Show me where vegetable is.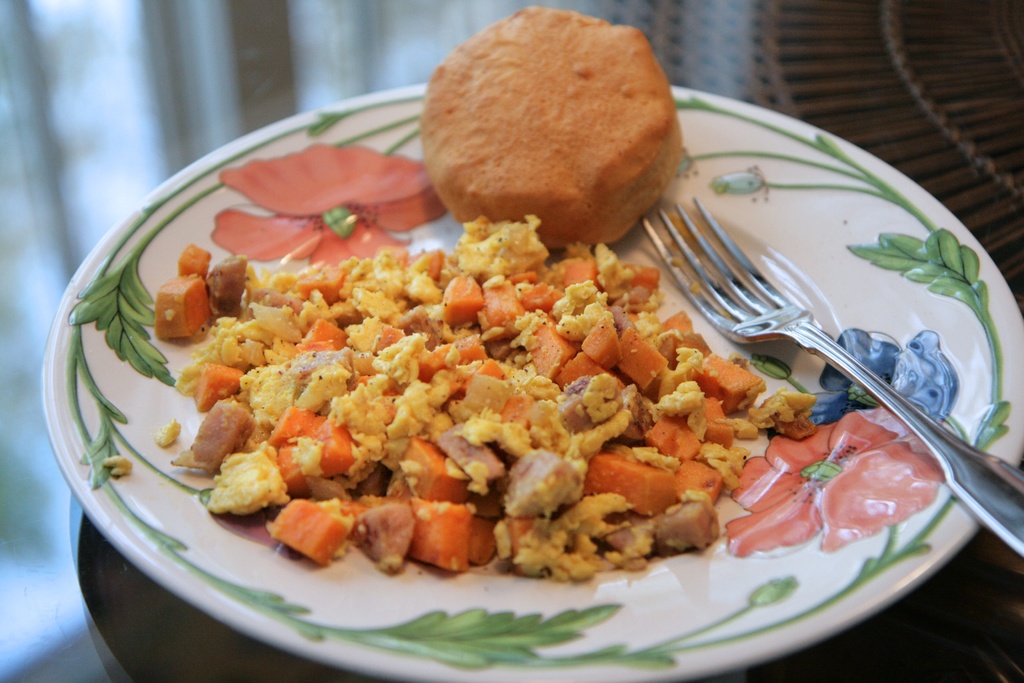
vegetable is at select_region(481, 361, 505, 383).
